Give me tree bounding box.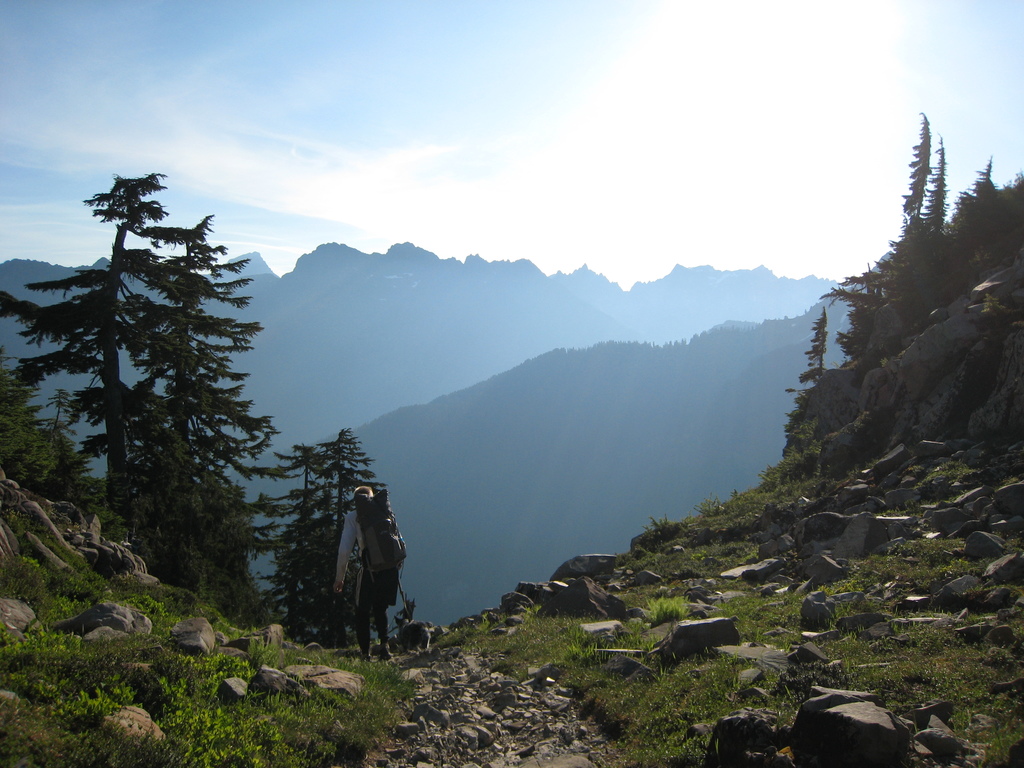
(888, 113, 932, 247).
